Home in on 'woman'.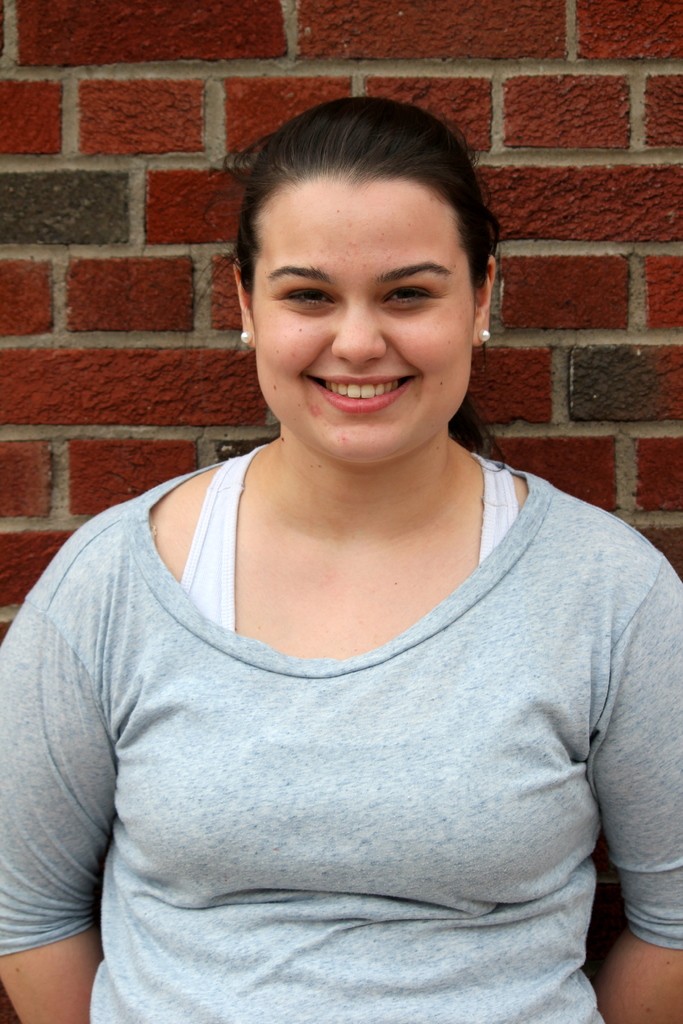
Homed in at detection(0, 88, 682, 1022).
